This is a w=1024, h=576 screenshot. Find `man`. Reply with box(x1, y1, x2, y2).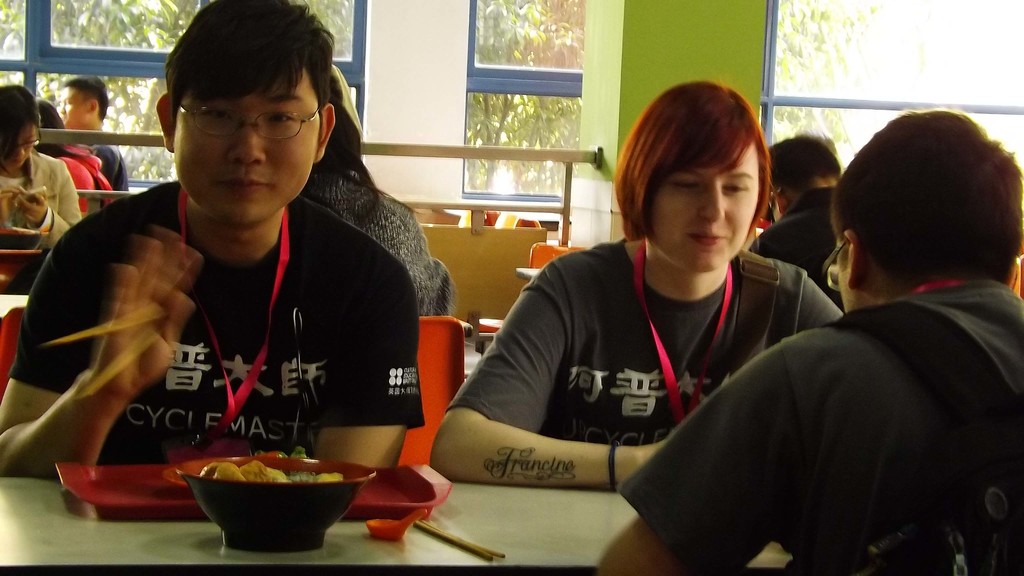
box(25, 31, 468, 520).
